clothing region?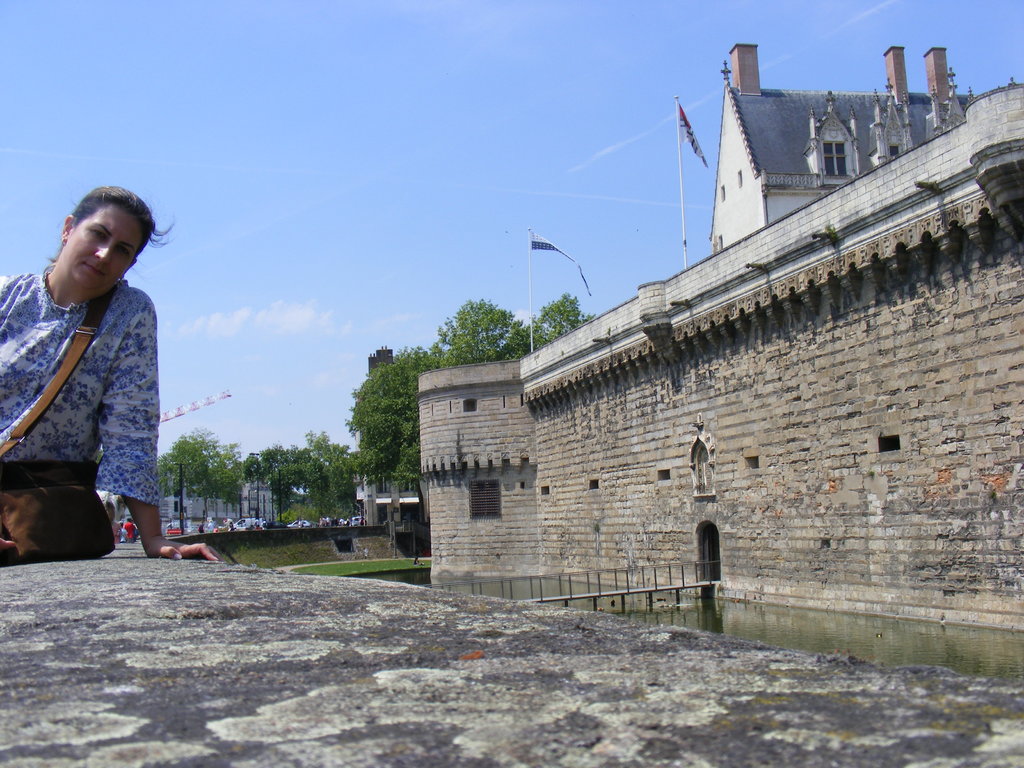
<bbox>339, 518, 344, 525</bbox>
